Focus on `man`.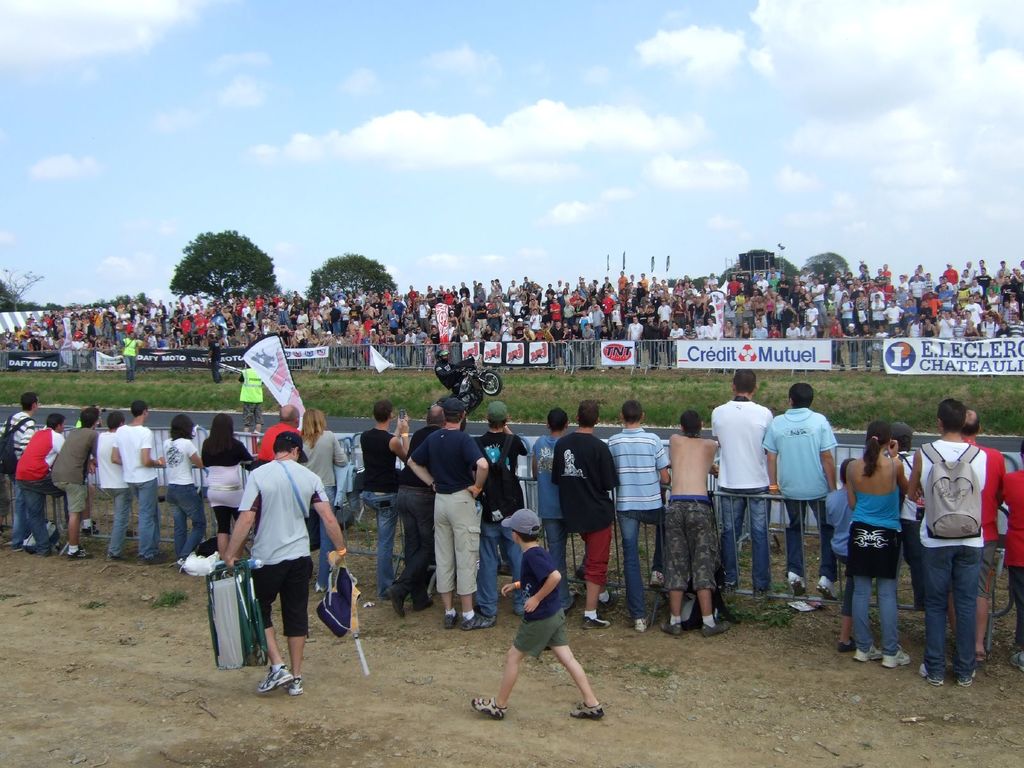
Focused at <box>321,297,324,304</box>.
